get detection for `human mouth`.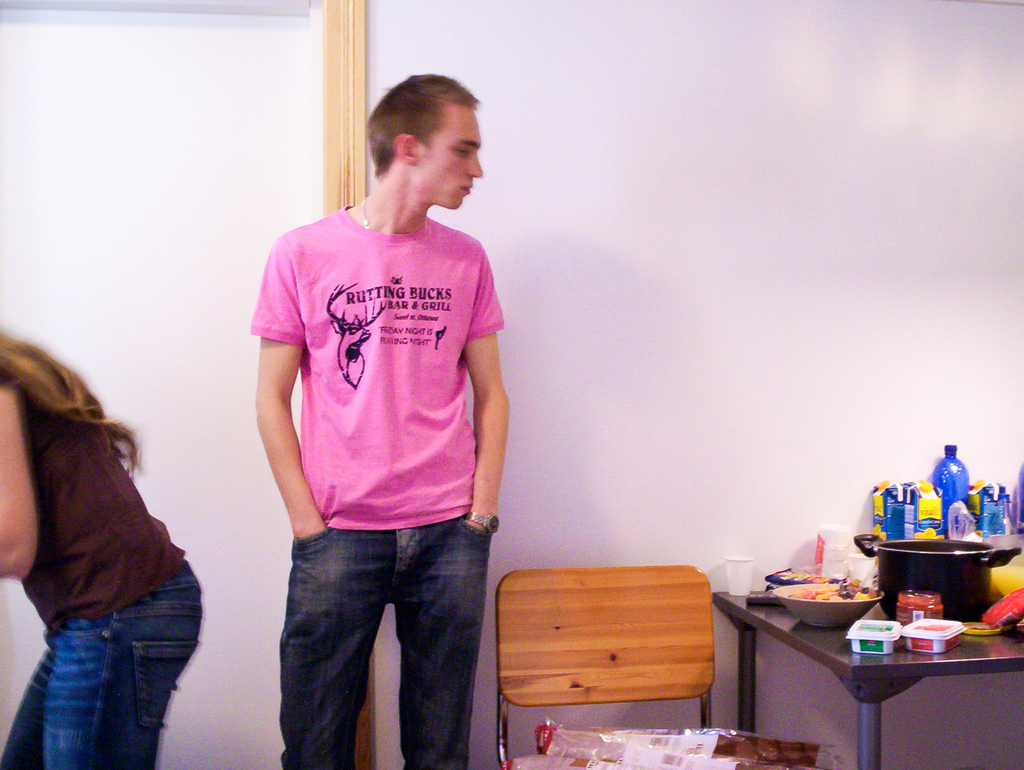
Detection: box(460, 183, 475, 193).
